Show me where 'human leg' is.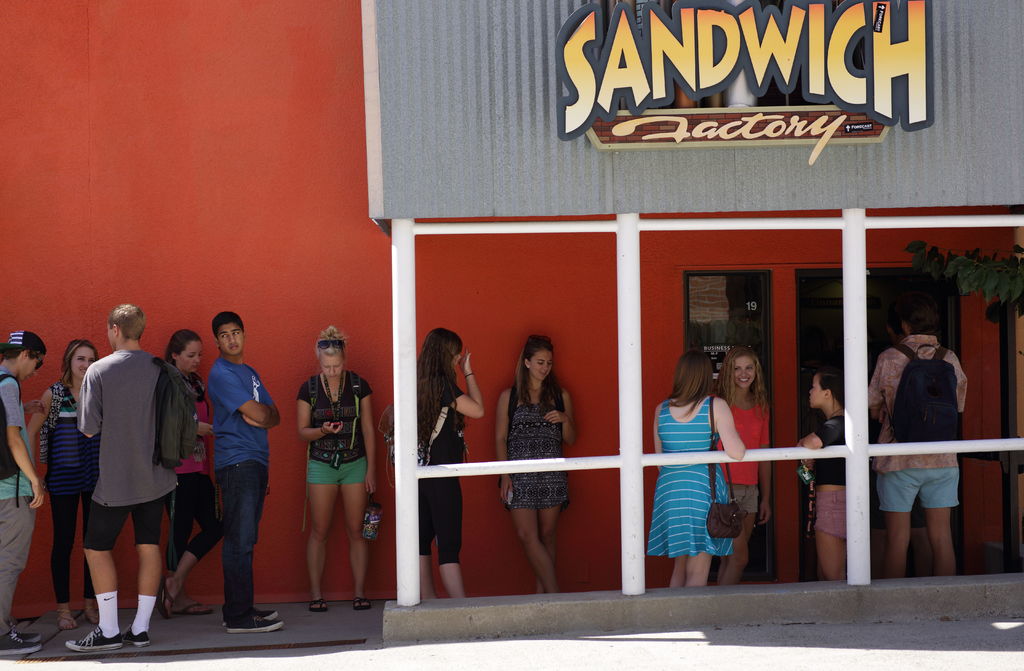
'human leg' is at bbox=[436, 473, 463, 599].
